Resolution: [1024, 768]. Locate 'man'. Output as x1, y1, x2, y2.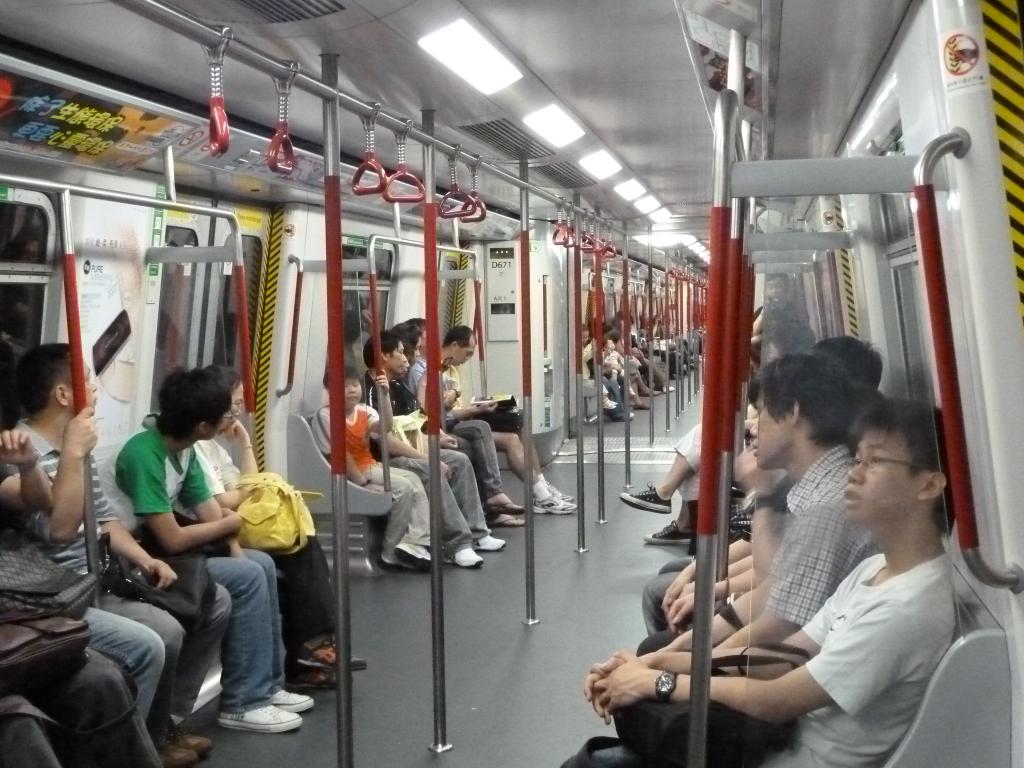
441, 323, 575, 515.
